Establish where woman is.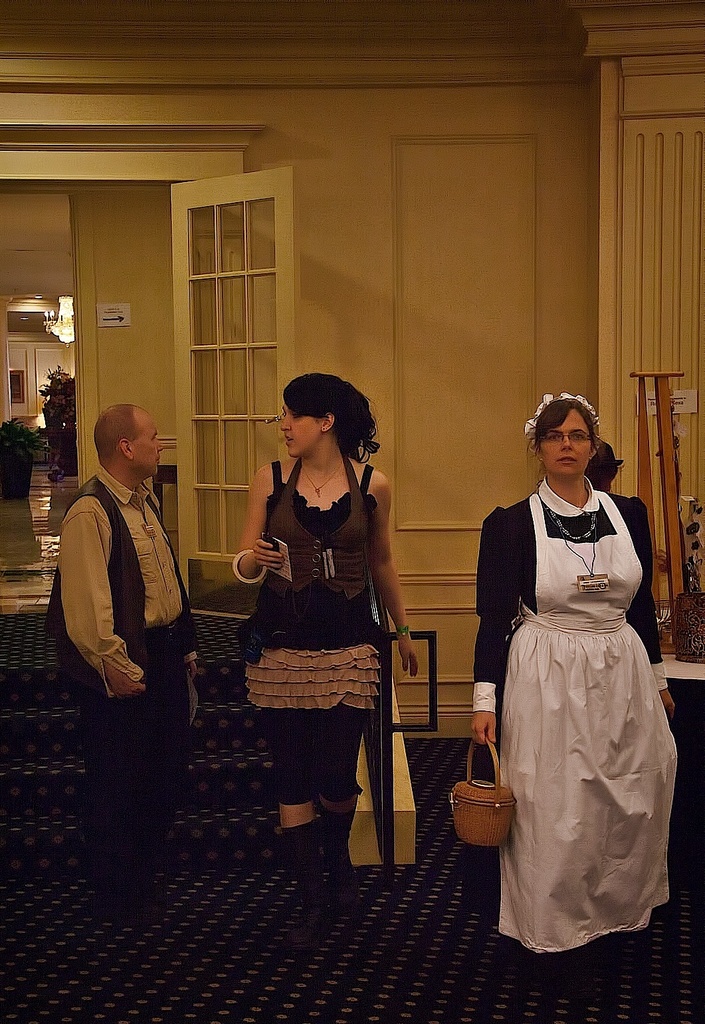
Established at crop(235, 373, 425, 952).
